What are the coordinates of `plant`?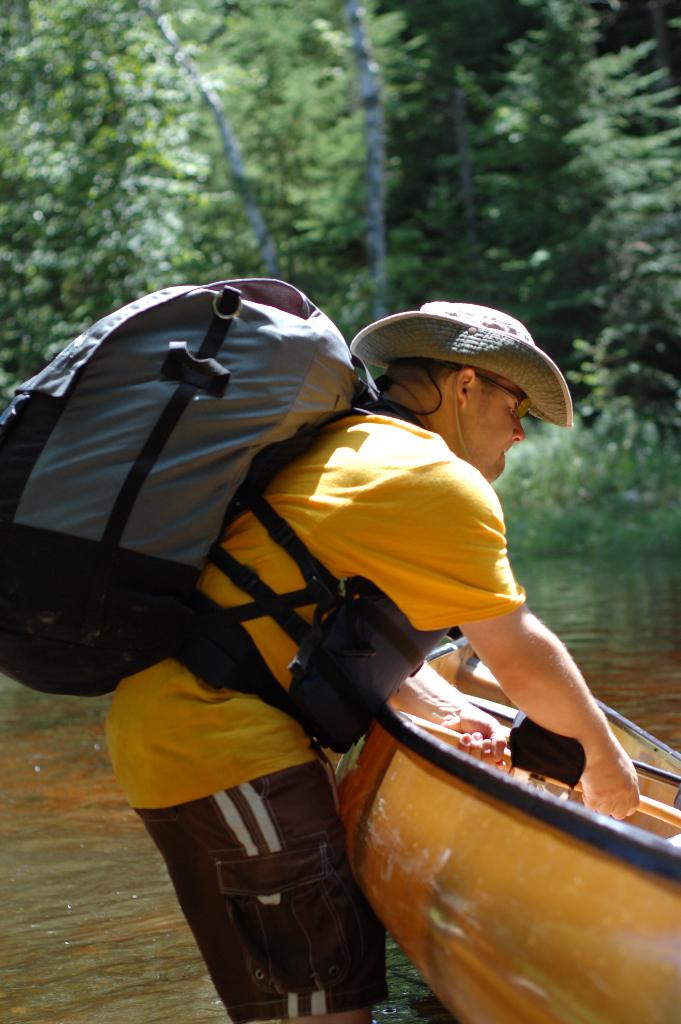
<bbox>567, 326, 678, 420</bbox>.
